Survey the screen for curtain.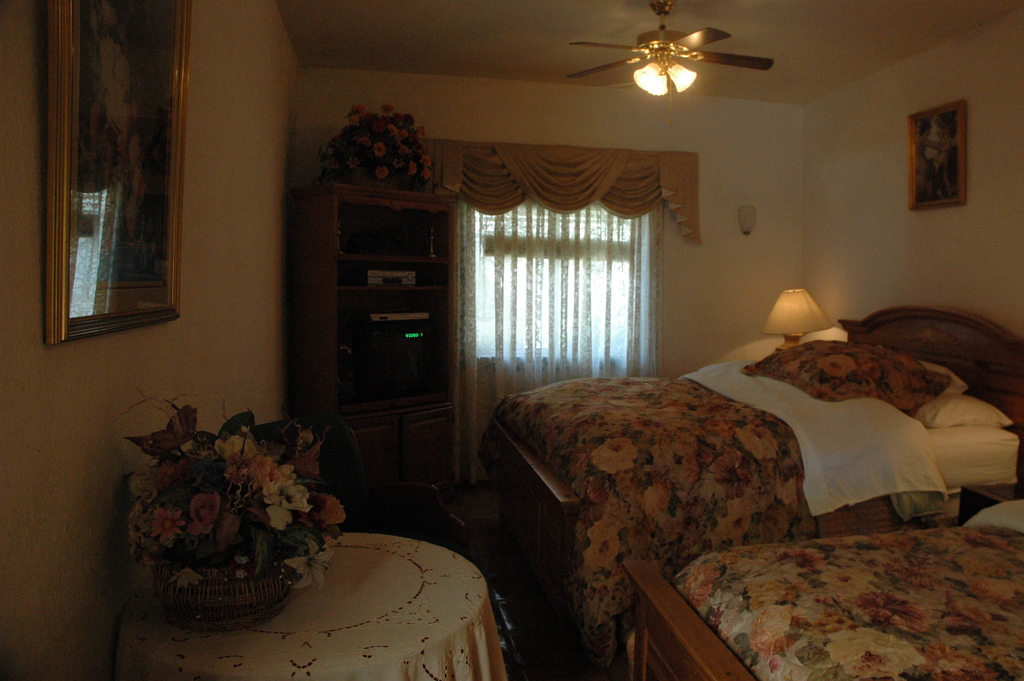
Survey found: bbox(456, 193, 661, 498).
